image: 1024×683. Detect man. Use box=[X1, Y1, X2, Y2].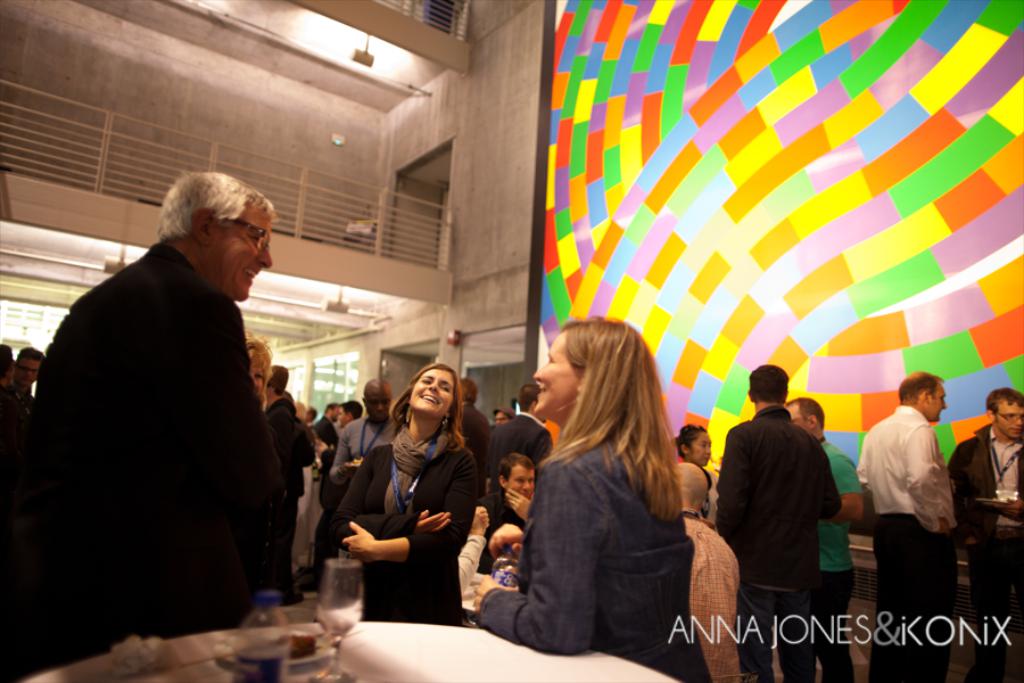
box=[16, 346, 42, 396].
